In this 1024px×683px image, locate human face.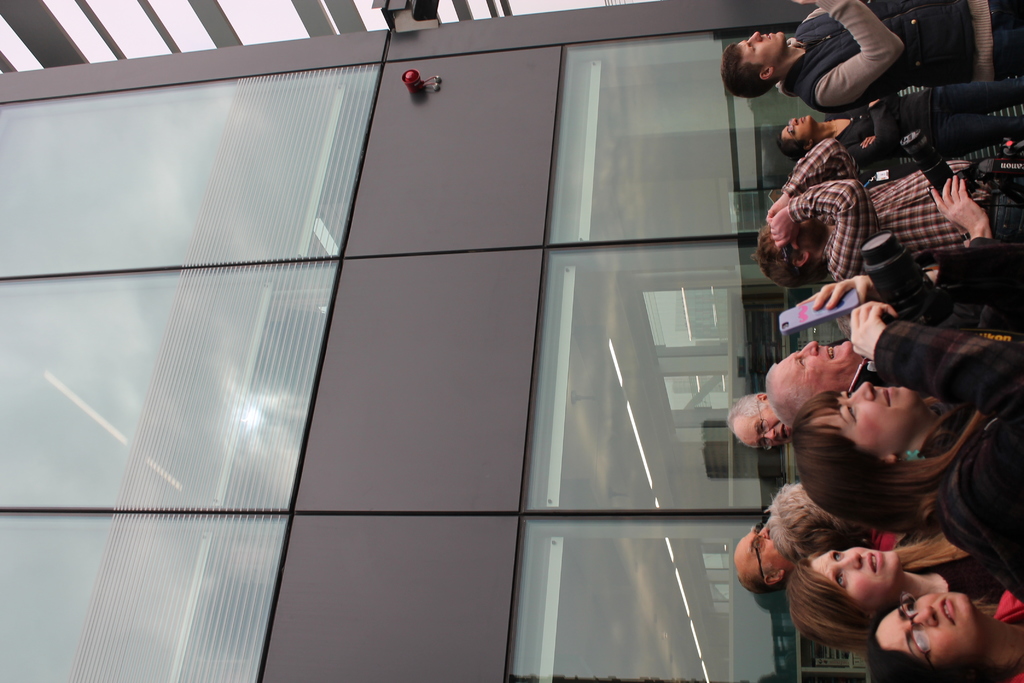
Bounding box: x1=815 y1=380 x2=915 y2=457.
